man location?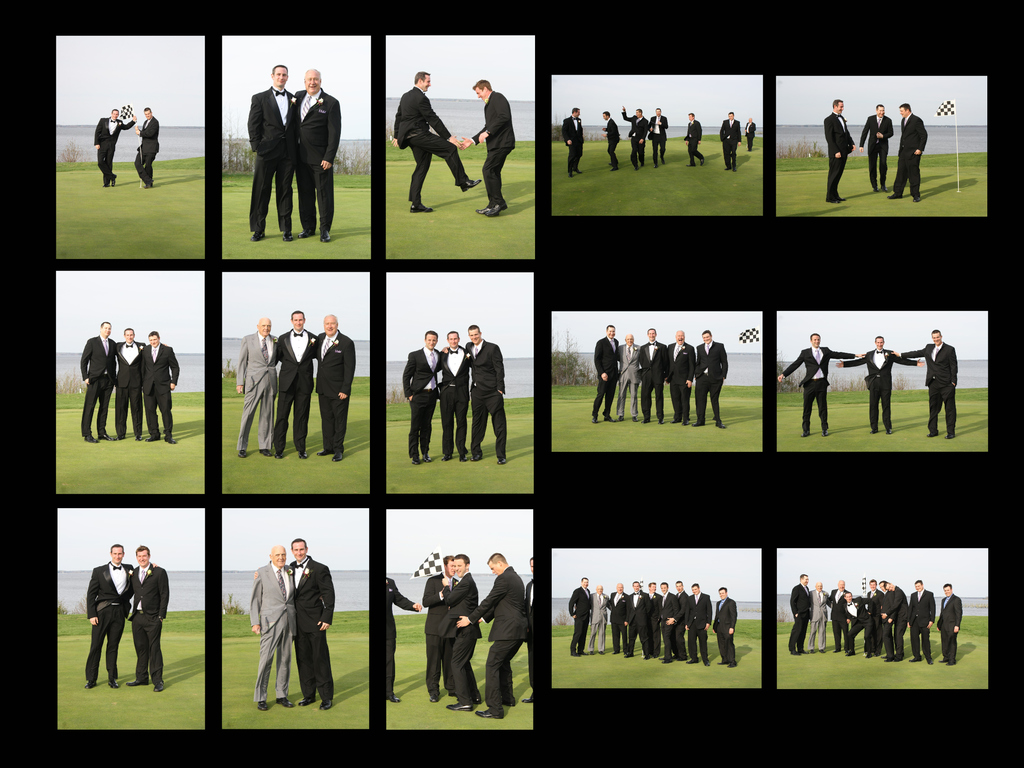
[716,106,742,178]
